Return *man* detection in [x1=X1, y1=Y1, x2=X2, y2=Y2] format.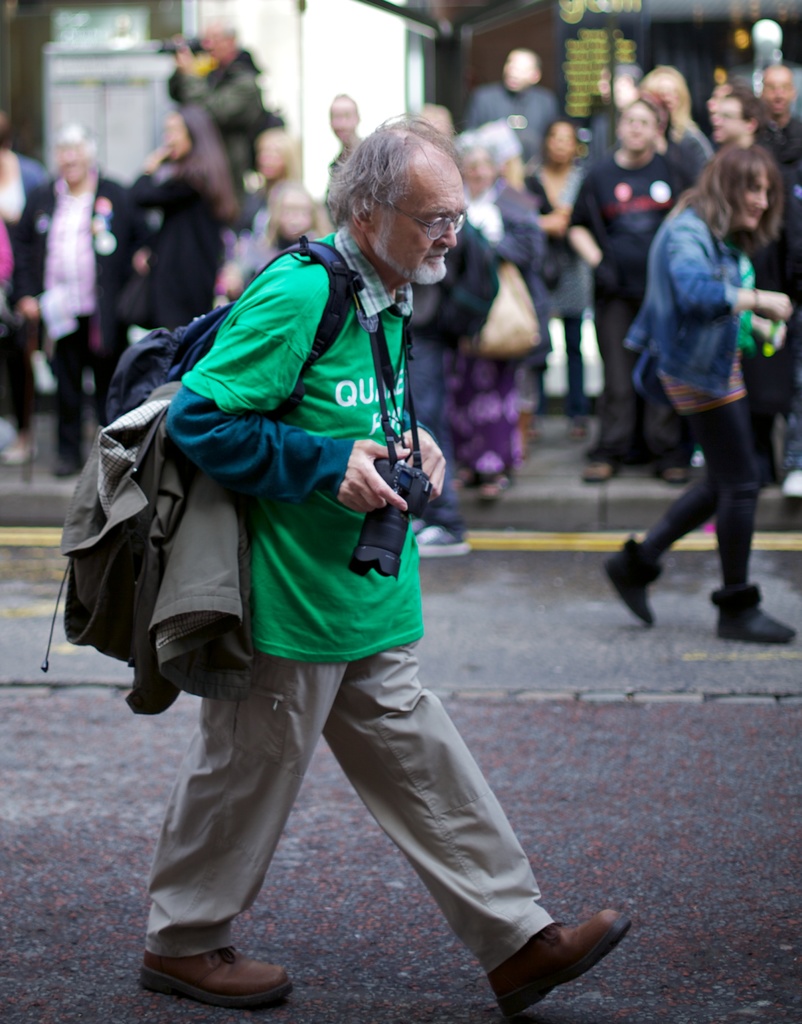
[x1=61, y1=148, x2=585, y2=986].
